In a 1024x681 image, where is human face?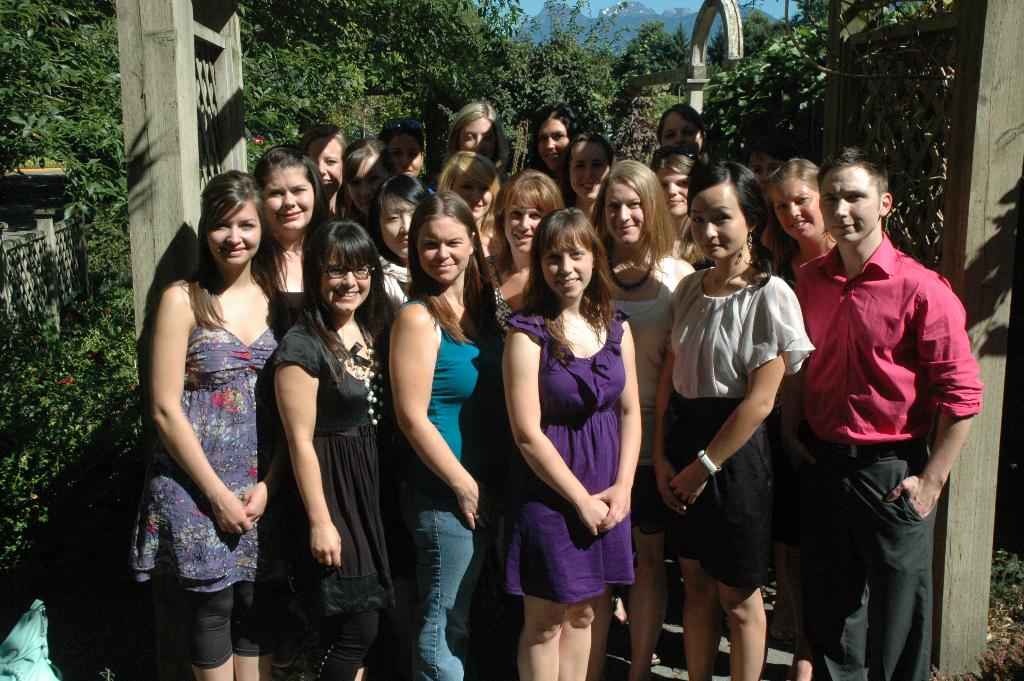
<box>502,202,540,260</box>.
